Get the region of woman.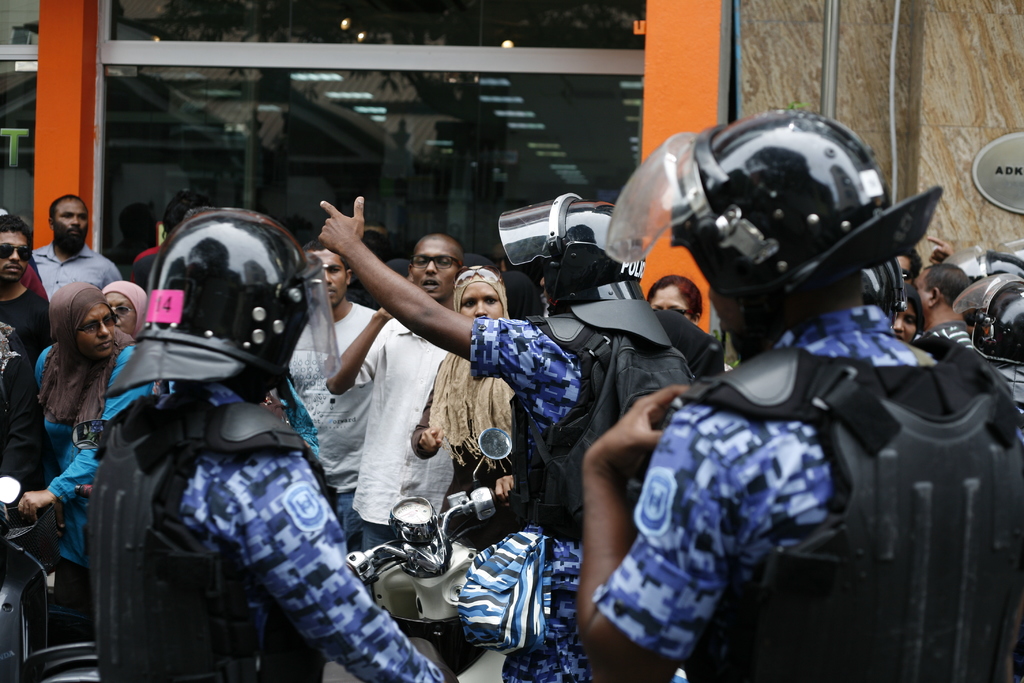
bbox(406, 267, 519, 548).
